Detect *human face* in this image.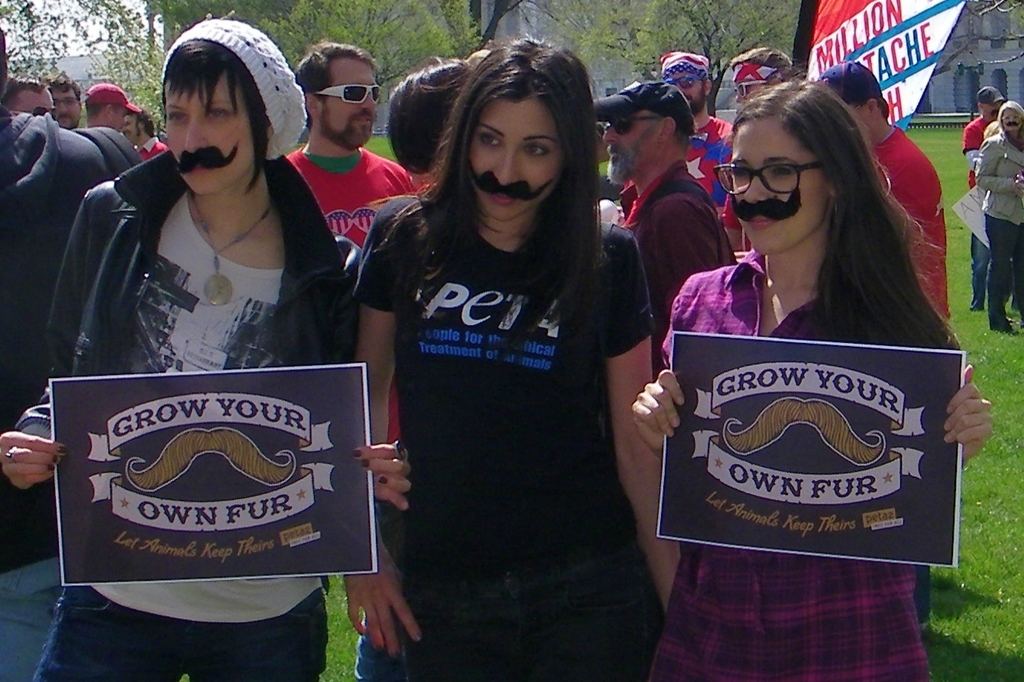
Detection: 736,80,770,102.
